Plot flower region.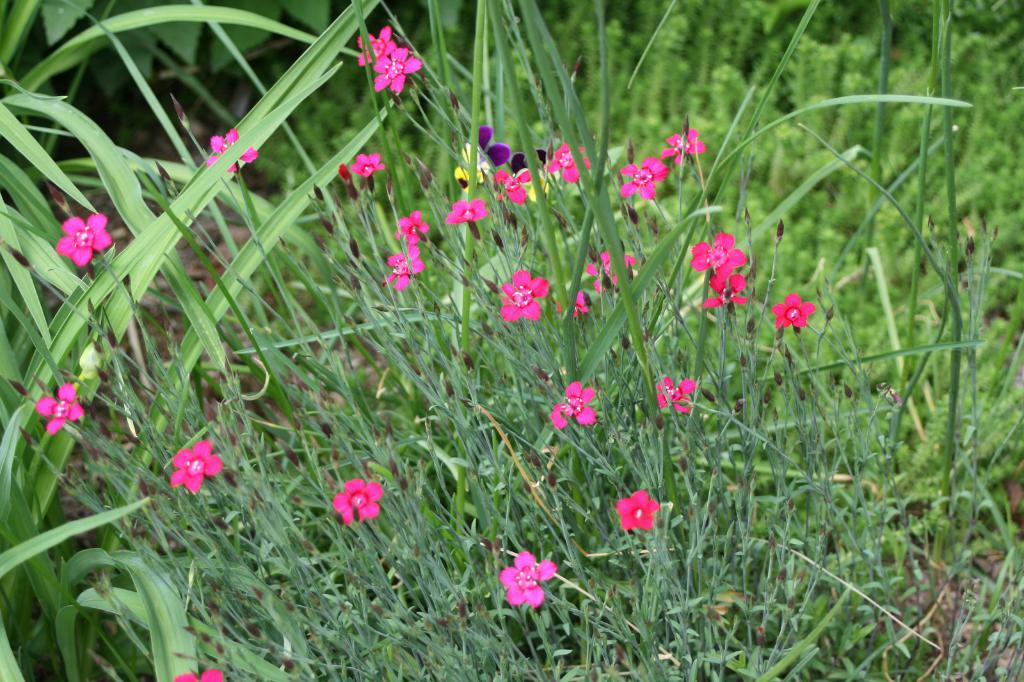
Plotted at 502/551/558/608.
